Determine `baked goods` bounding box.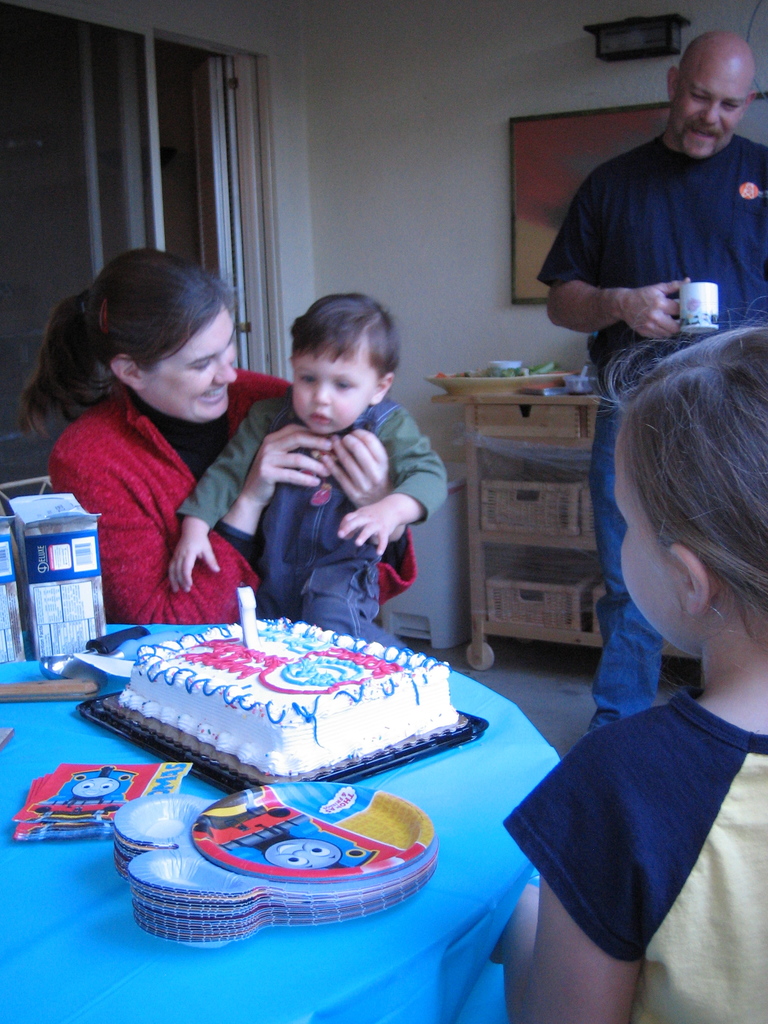
Determined: [115,614,475,785].
